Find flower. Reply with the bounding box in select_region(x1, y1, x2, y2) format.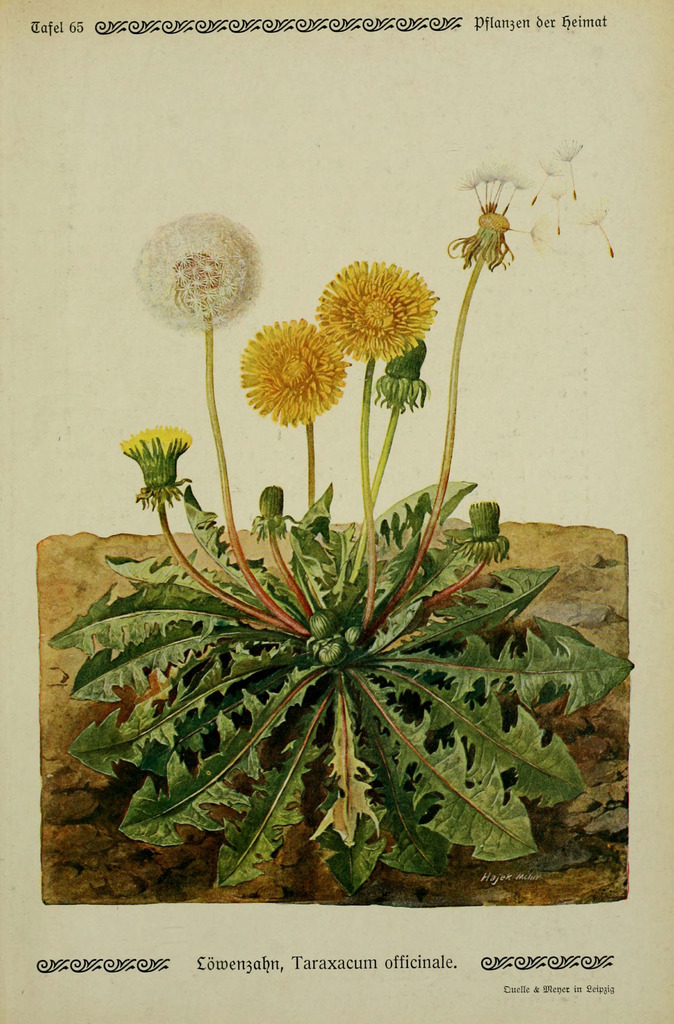
select_region(238, 309, 345, 422).
